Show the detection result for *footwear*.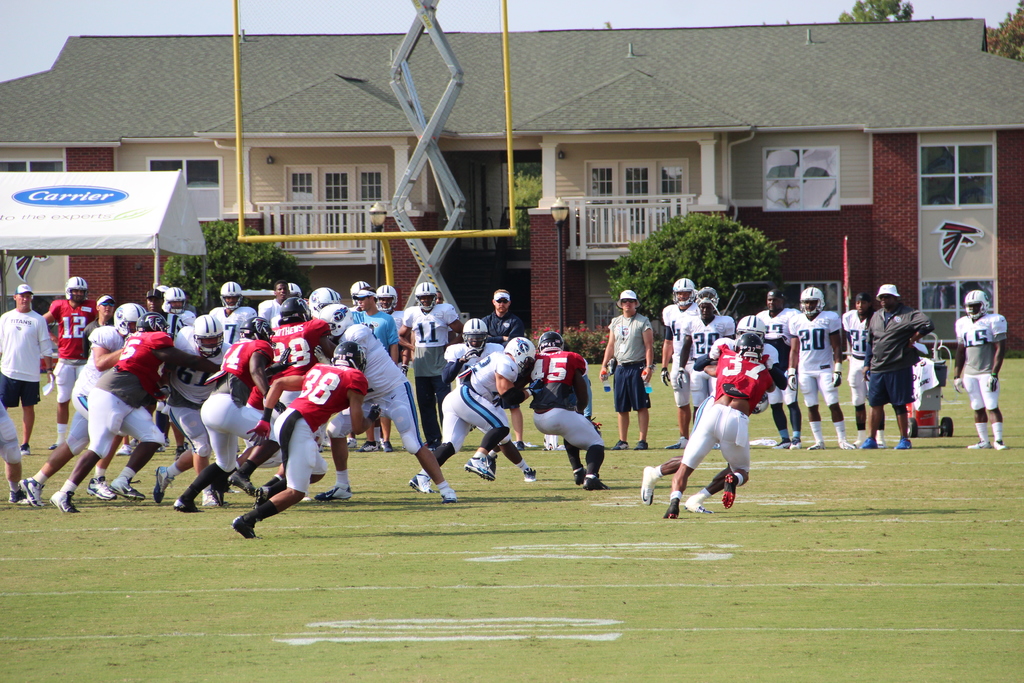
<region>988, 434, 1005, 445</region>.
